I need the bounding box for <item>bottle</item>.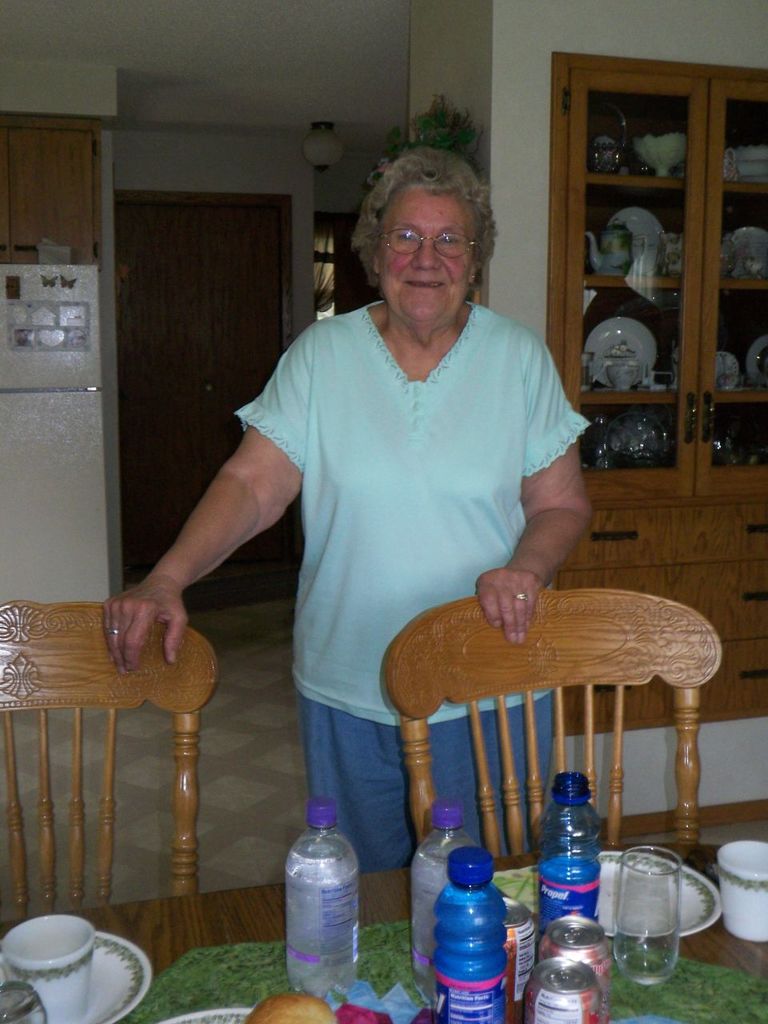
Here it is: 290/805/349/994.
